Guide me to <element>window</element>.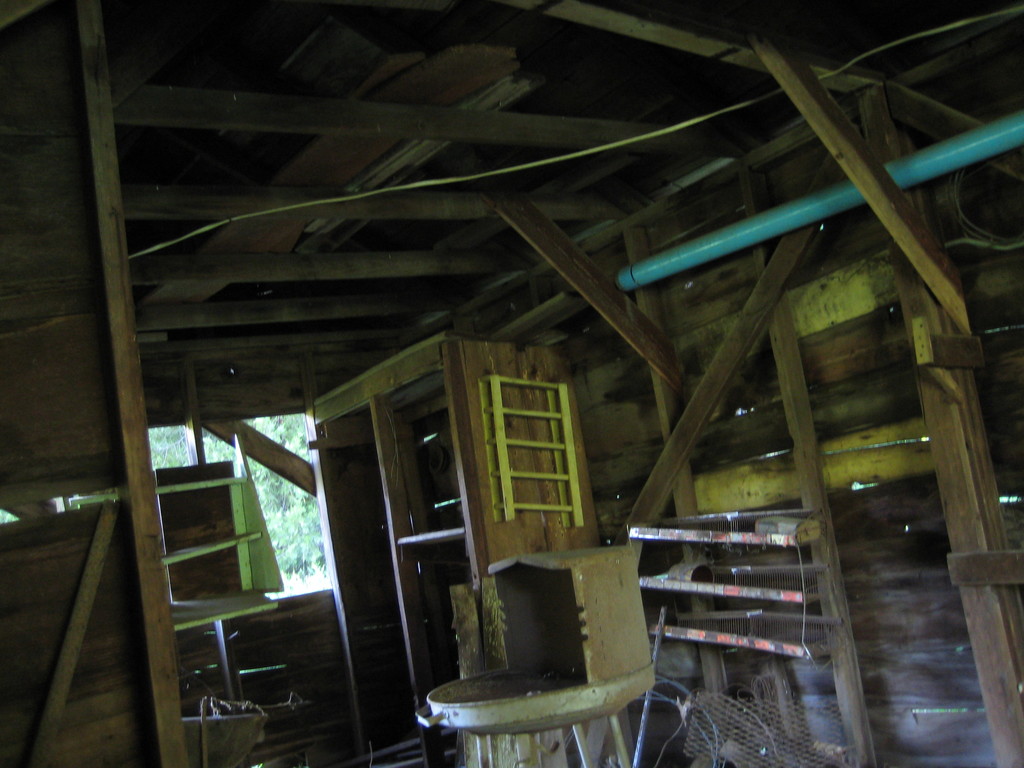
Guidance: 144,410,332,606.
